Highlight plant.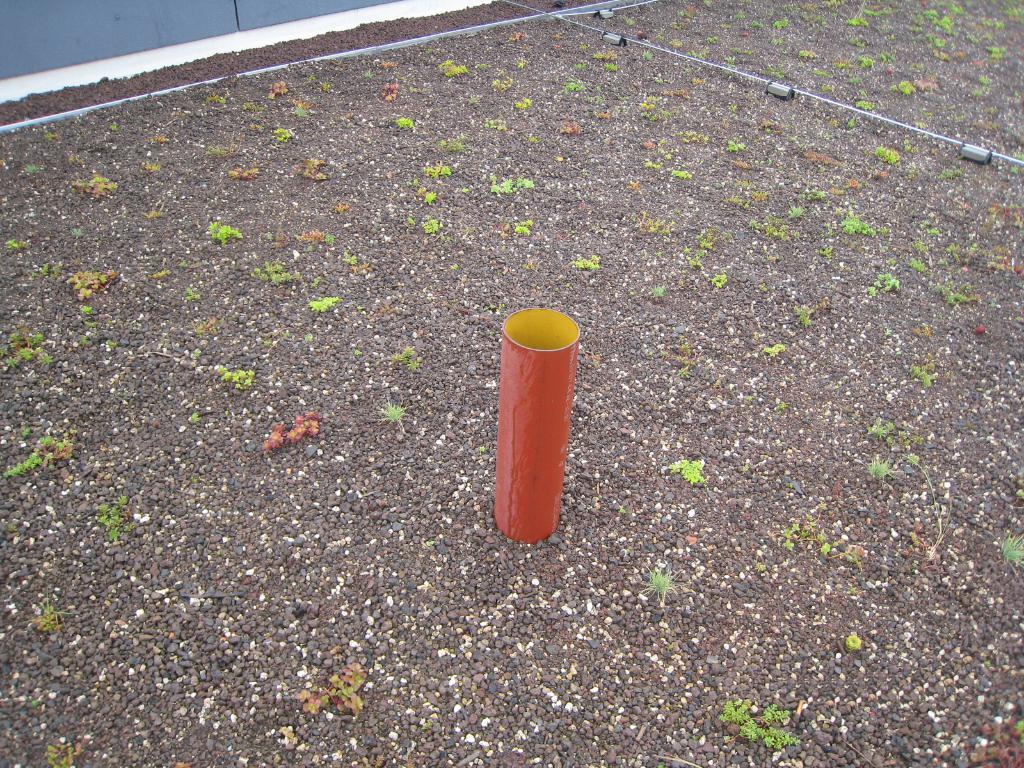
Highlighted region: bbox=[979, 202, 1023, 240].
